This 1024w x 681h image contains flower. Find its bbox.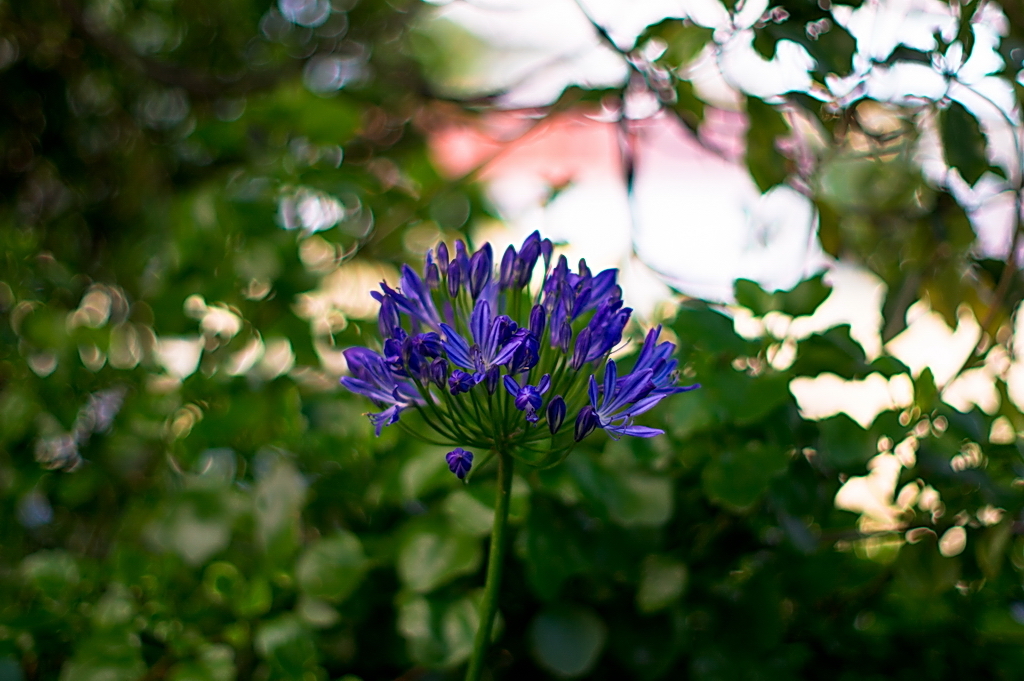
l=576, t=377, r=664, b=450.
